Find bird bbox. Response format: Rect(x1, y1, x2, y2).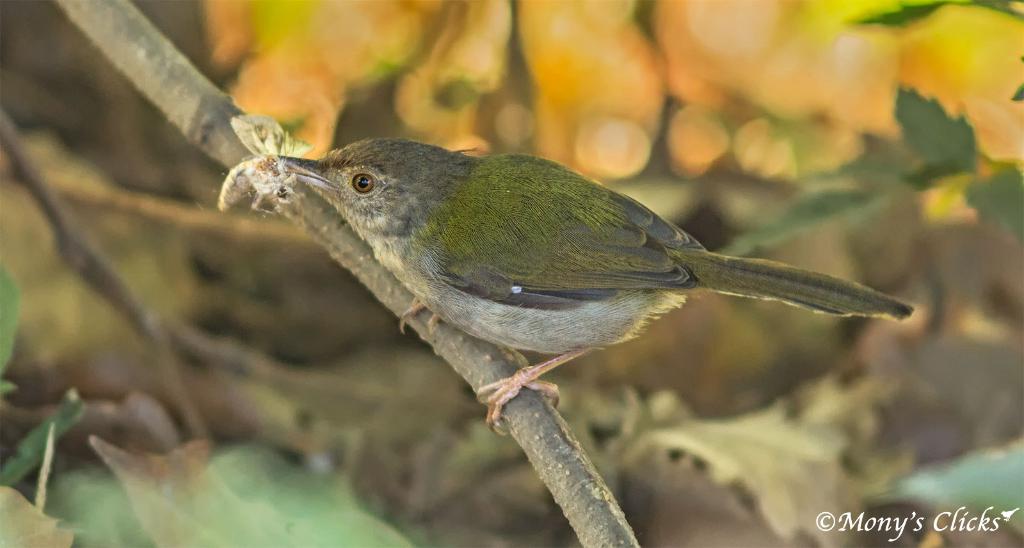
Rect(263, 125, 922, 444).
